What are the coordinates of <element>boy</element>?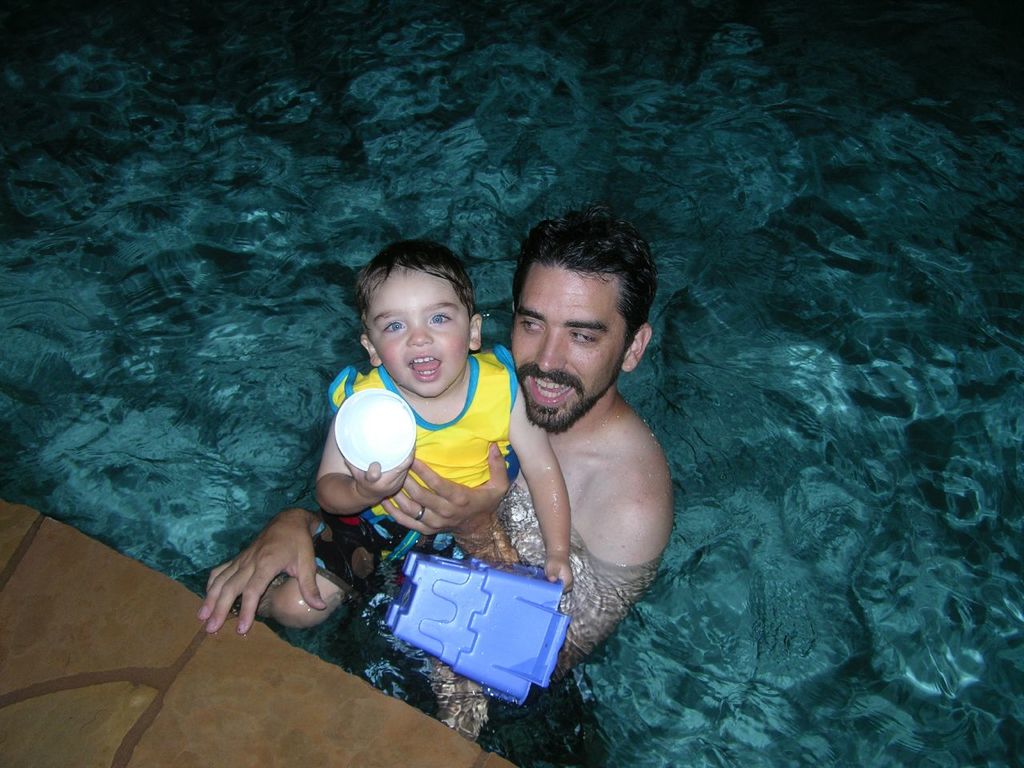
330:250:576:645.
